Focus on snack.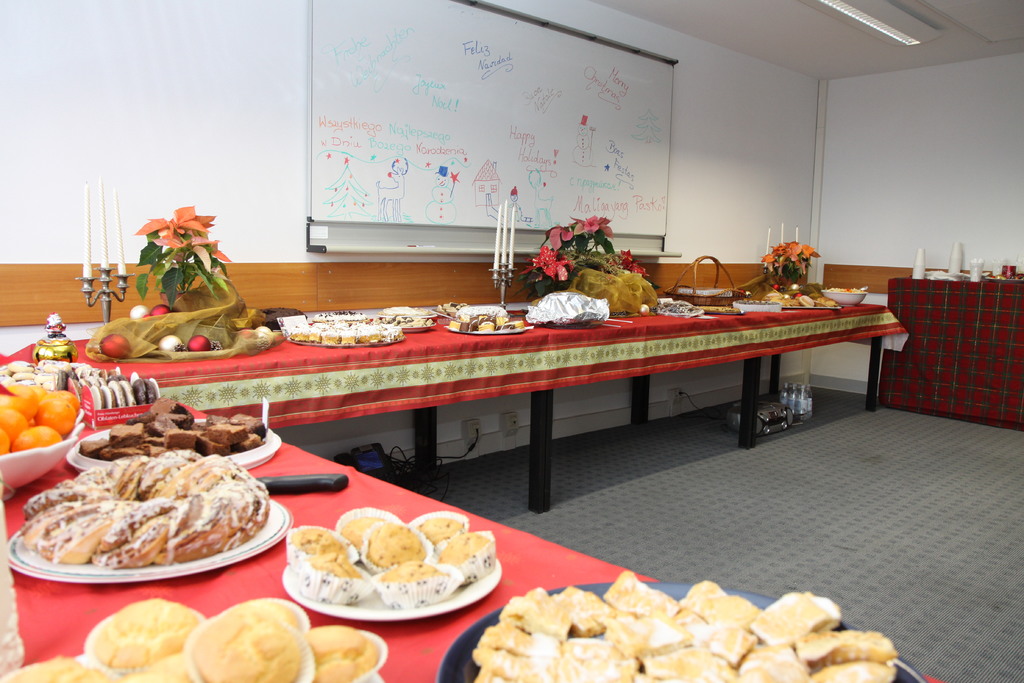
Focused at region(83, 597, 205, 675).
